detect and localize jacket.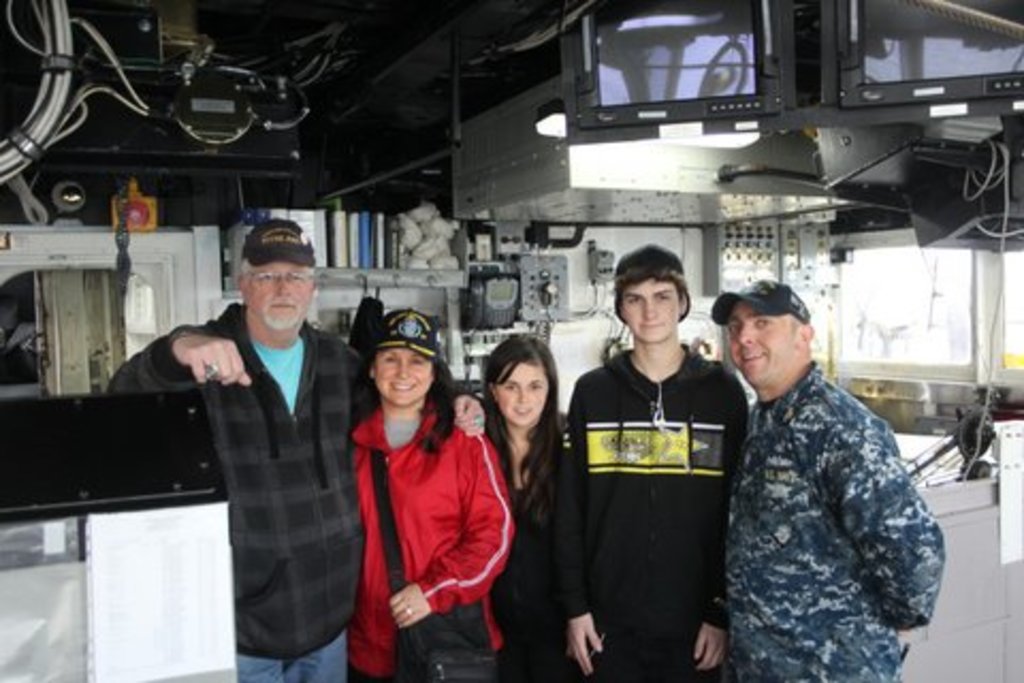
Localized at bbox=(341, 374, 516, 642).
